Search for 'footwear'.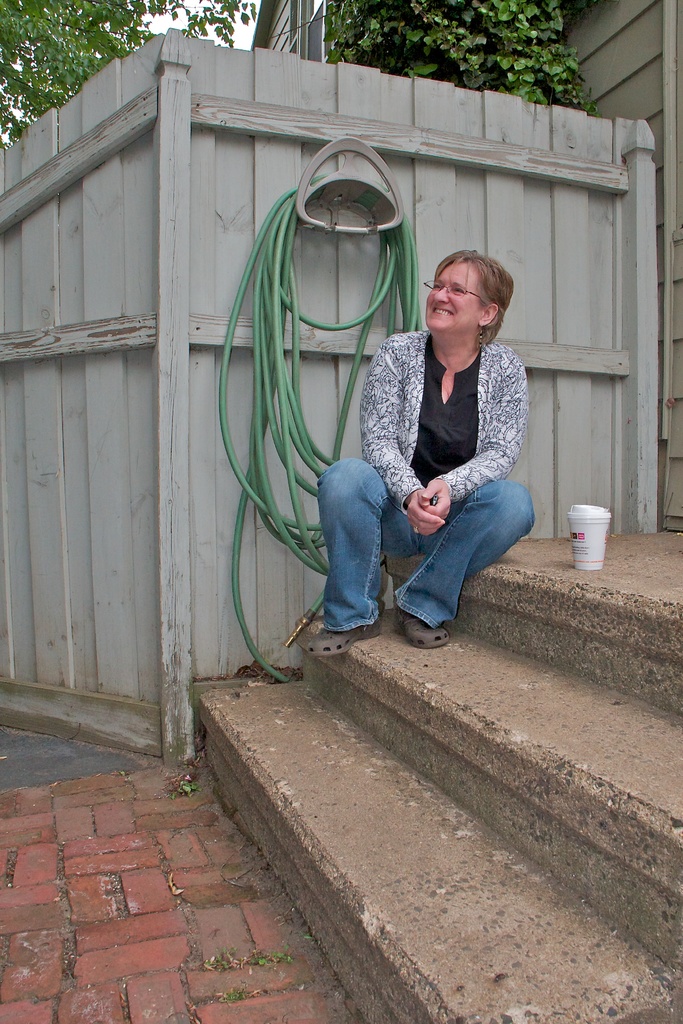
Found at x1=402 y1=611 x2=452 y2=650.
